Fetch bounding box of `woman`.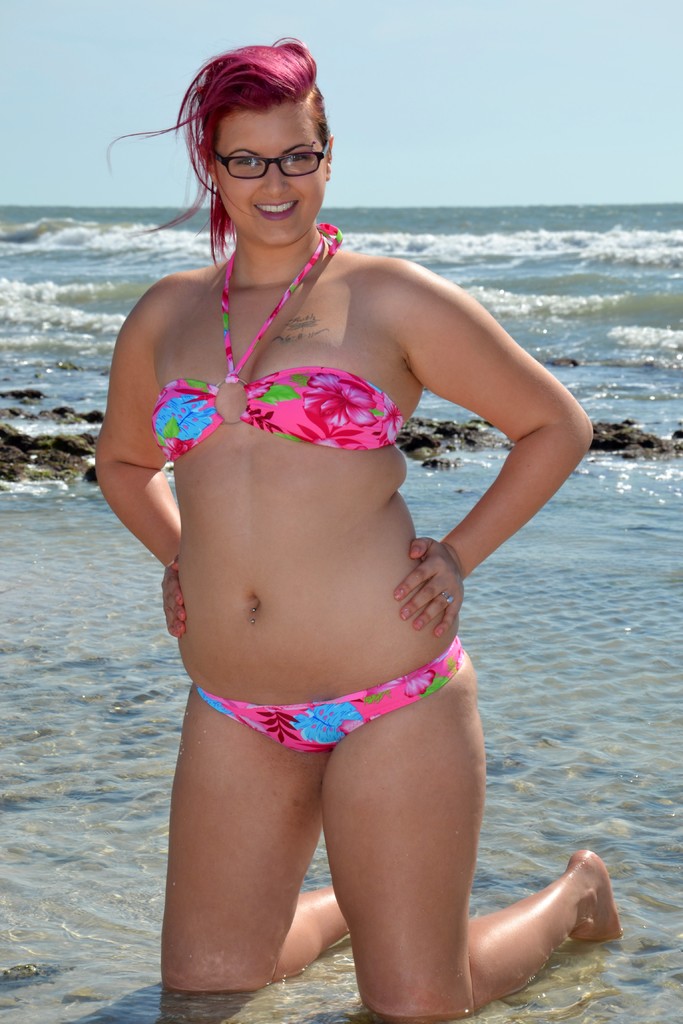
Bbox: (85,56,629,1023).
